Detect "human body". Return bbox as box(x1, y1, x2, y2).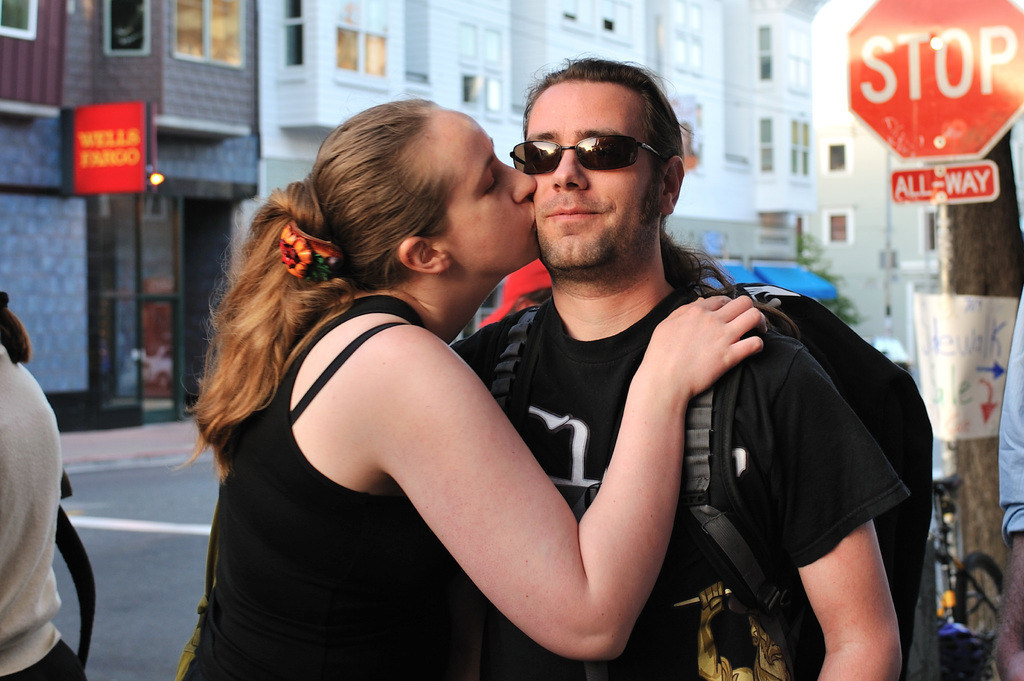
box(445, 278, 913, 680).
